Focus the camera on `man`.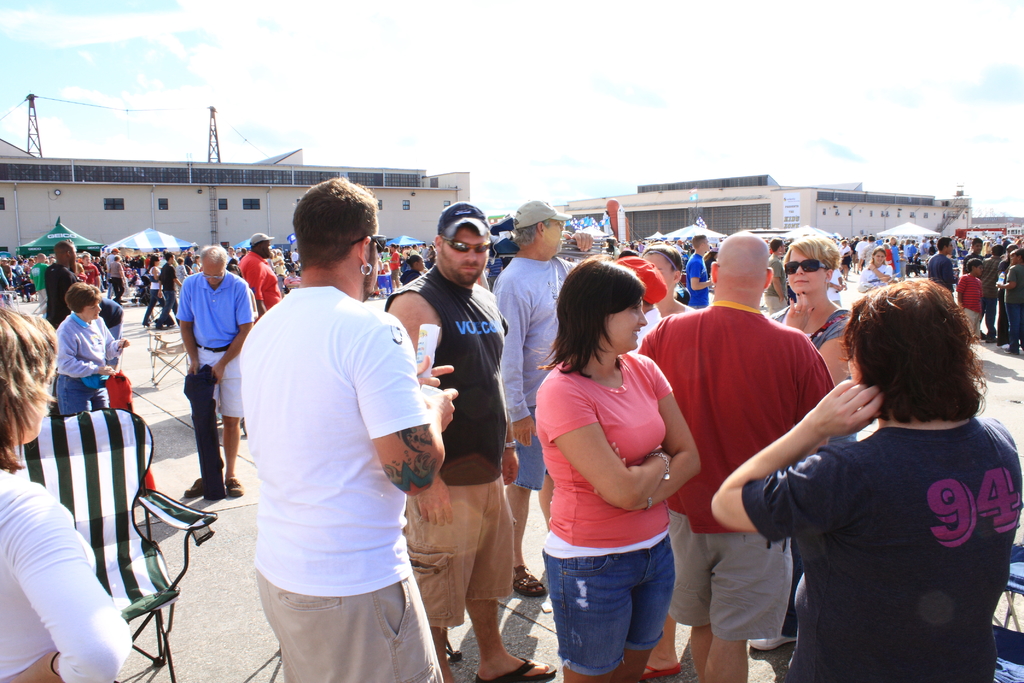
Focus region: BBox(141, 252, 154, 271).
